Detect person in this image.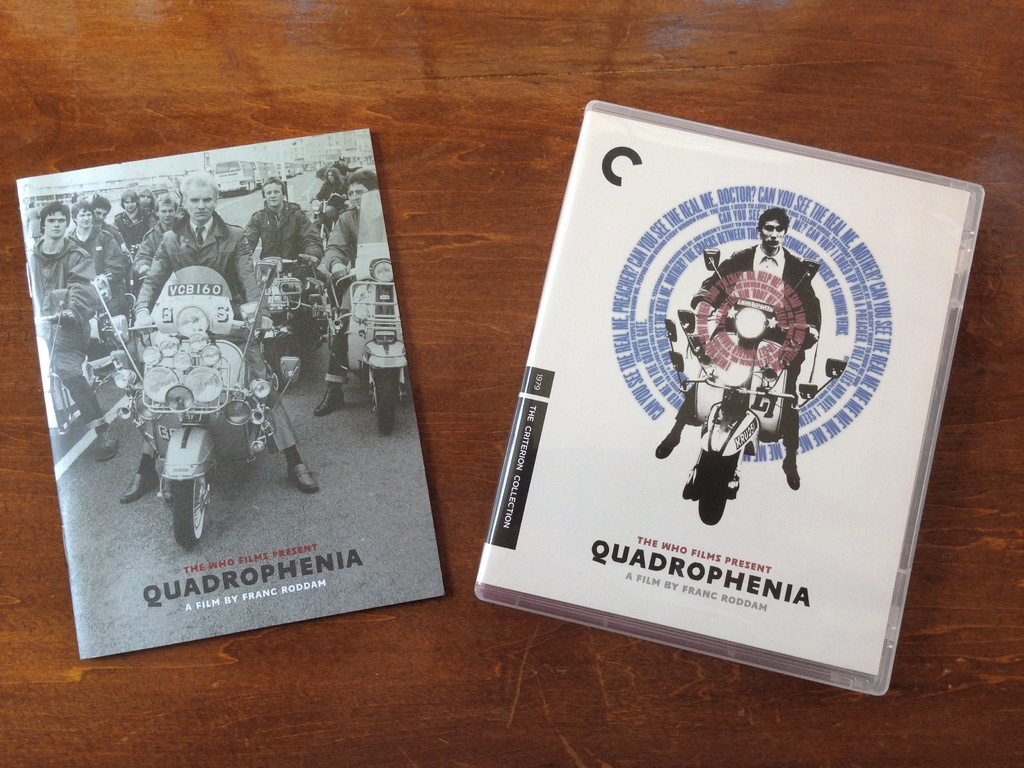
Detection: BBox(235, 173, 318, 326).
